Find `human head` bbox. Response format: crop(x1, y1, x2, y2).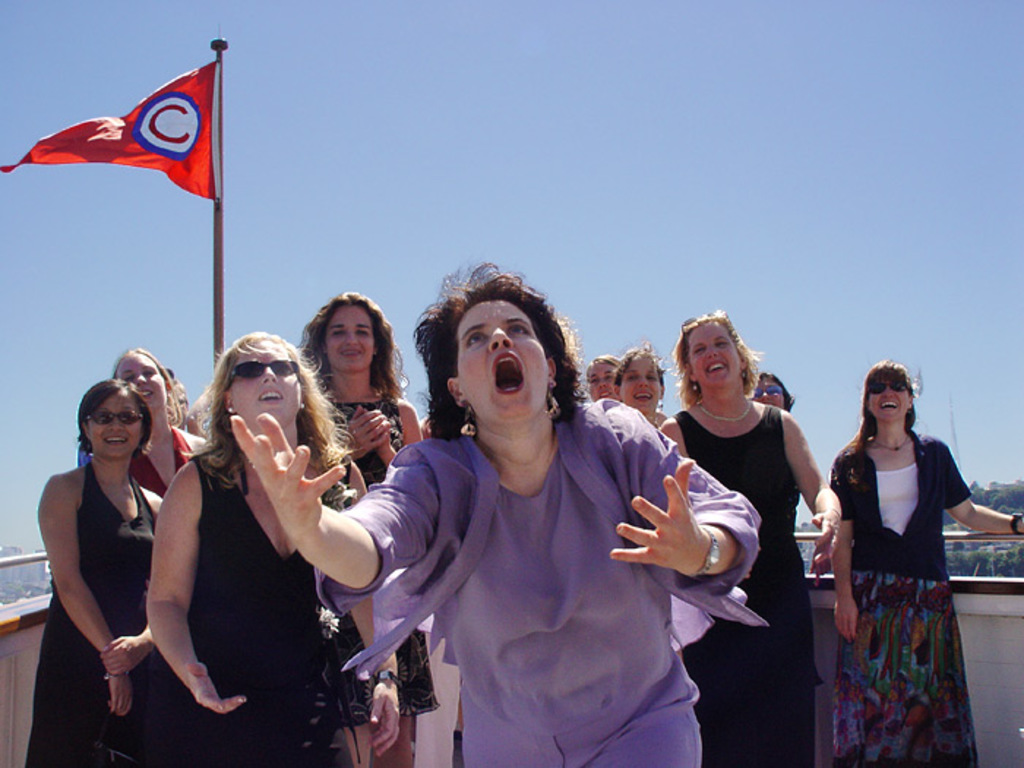
crop(307, 290, 391, 377).
